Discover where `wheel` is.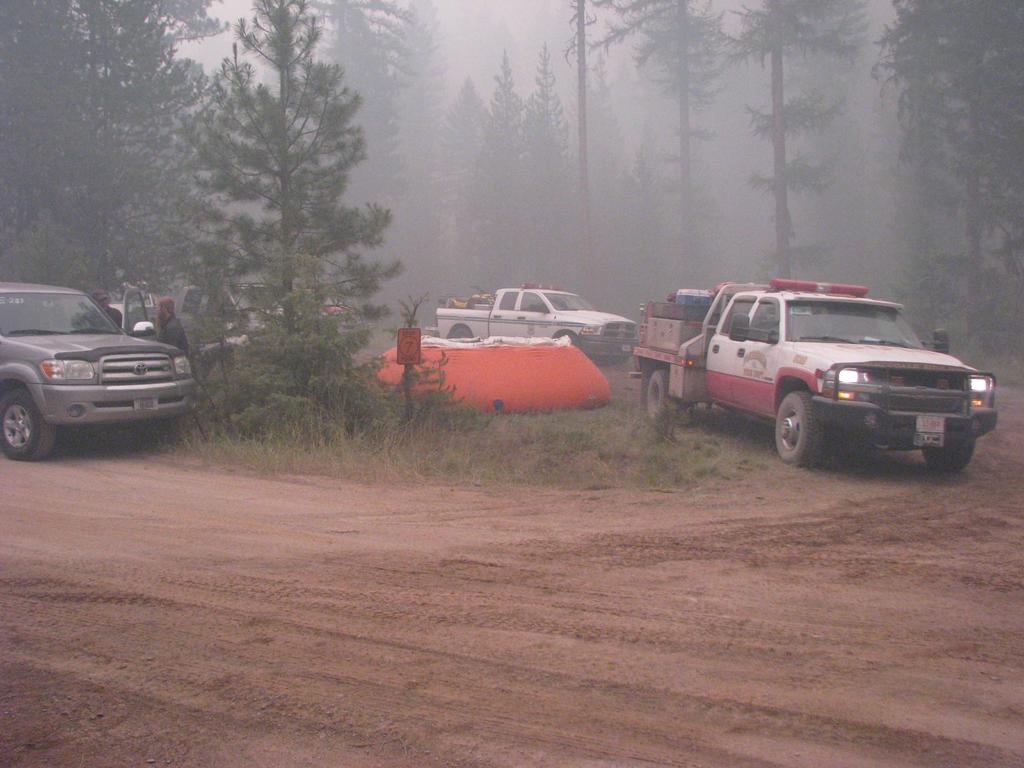
Discovered at (448, 328, 472, 344).
